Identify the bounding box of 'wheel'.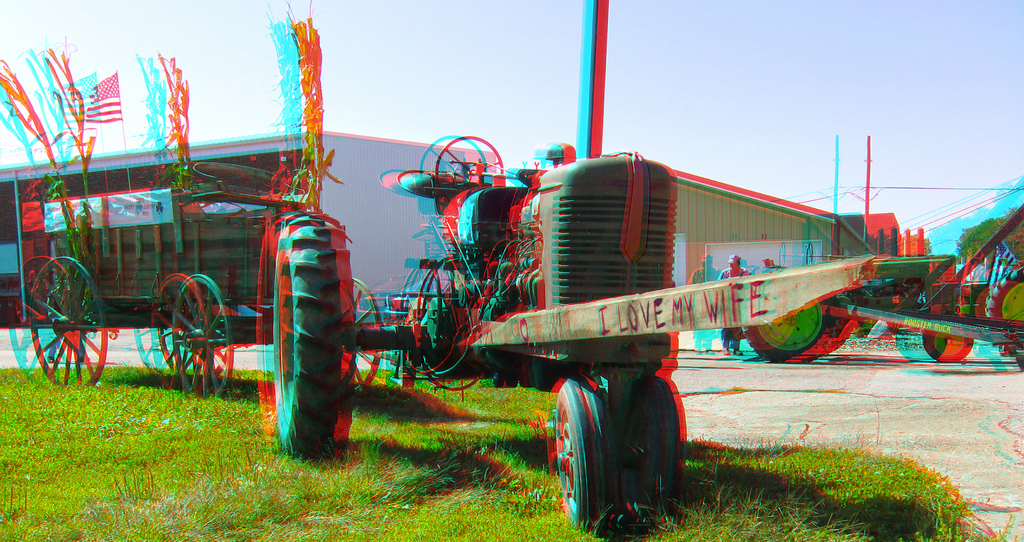
[x1=744, y1=295, x2=841, y2=365].
